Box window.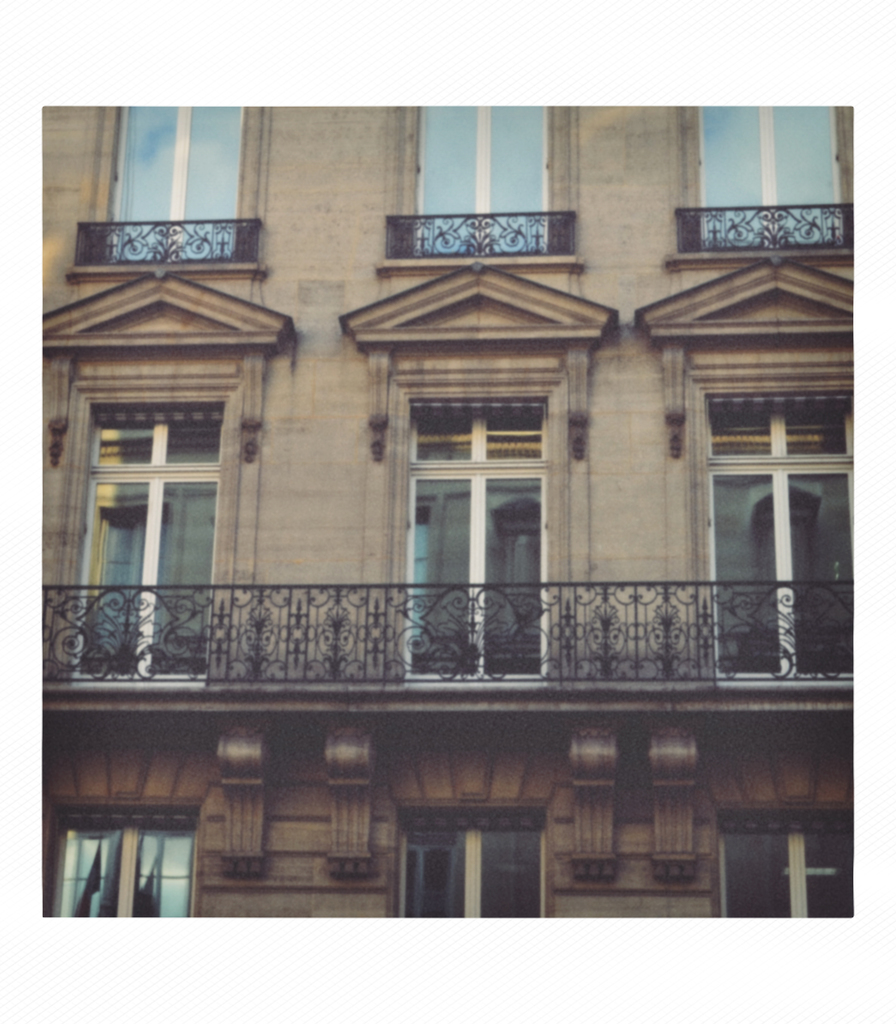
[691, 798, 869, 924].
